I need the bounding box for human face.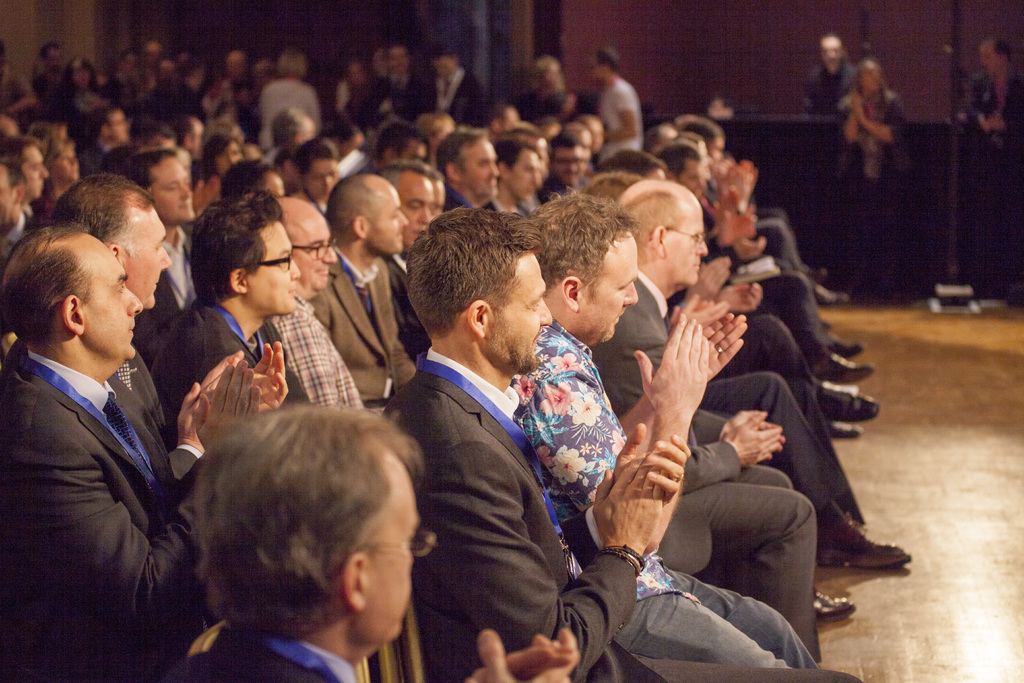
Here it is: locate(367, 464, 419, 644).
